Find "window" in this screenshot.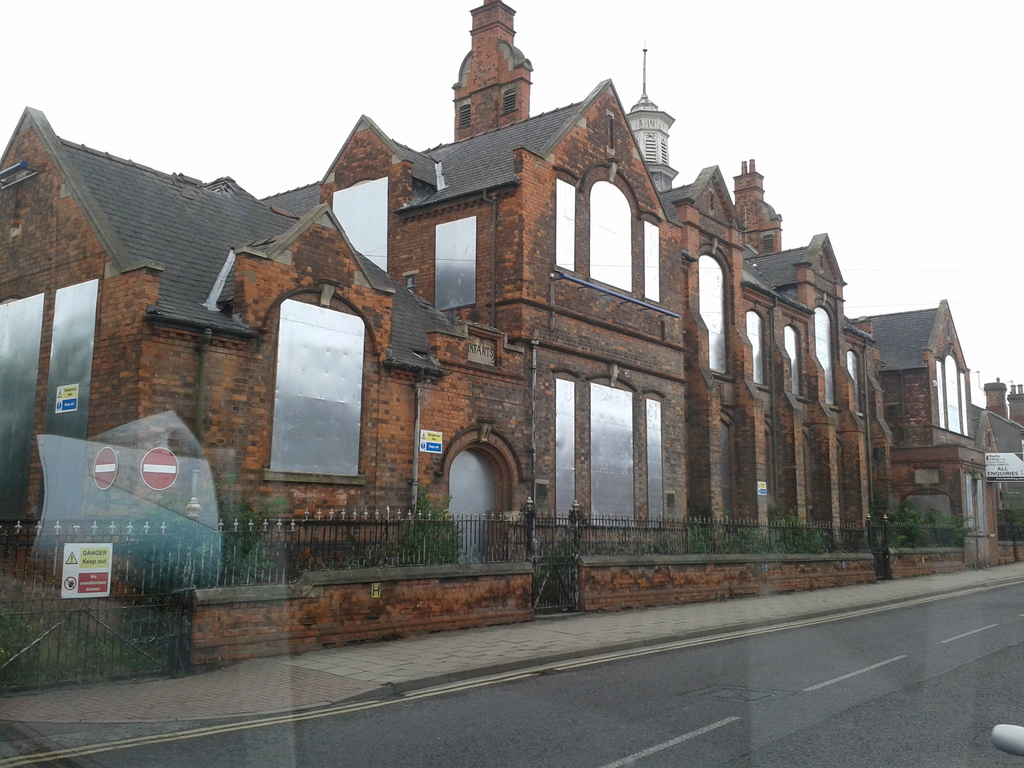
The bounding box for "window" is {"left": 639, "top": 210, "right": 659, "bottom": 300}.
